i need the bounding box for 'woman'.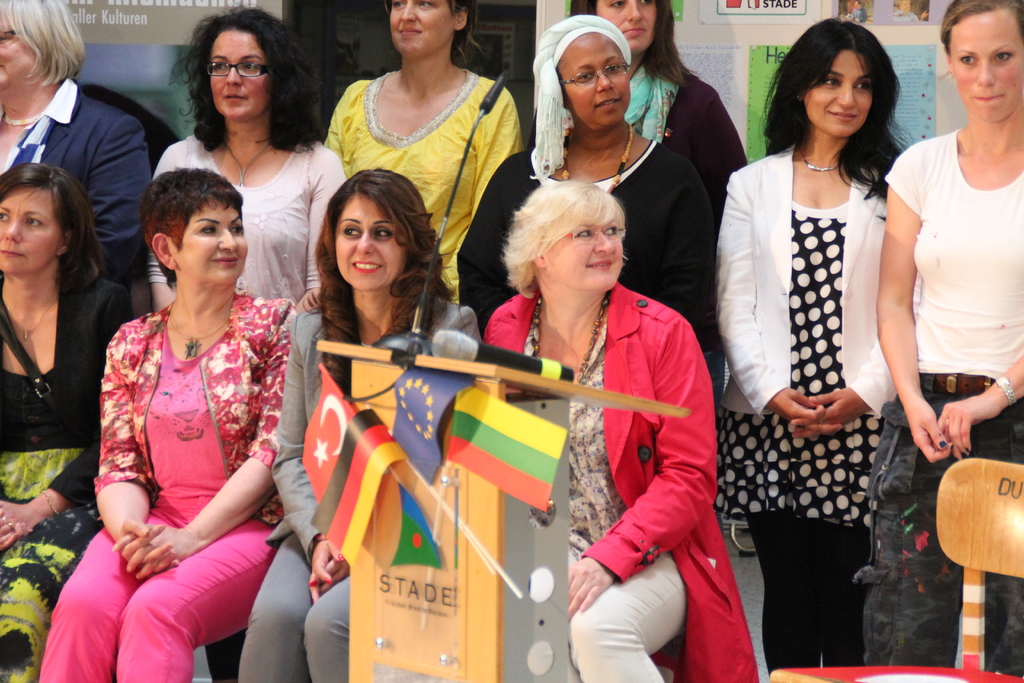
Here it is: (left=455, top=12, right=714, bottom=344).
